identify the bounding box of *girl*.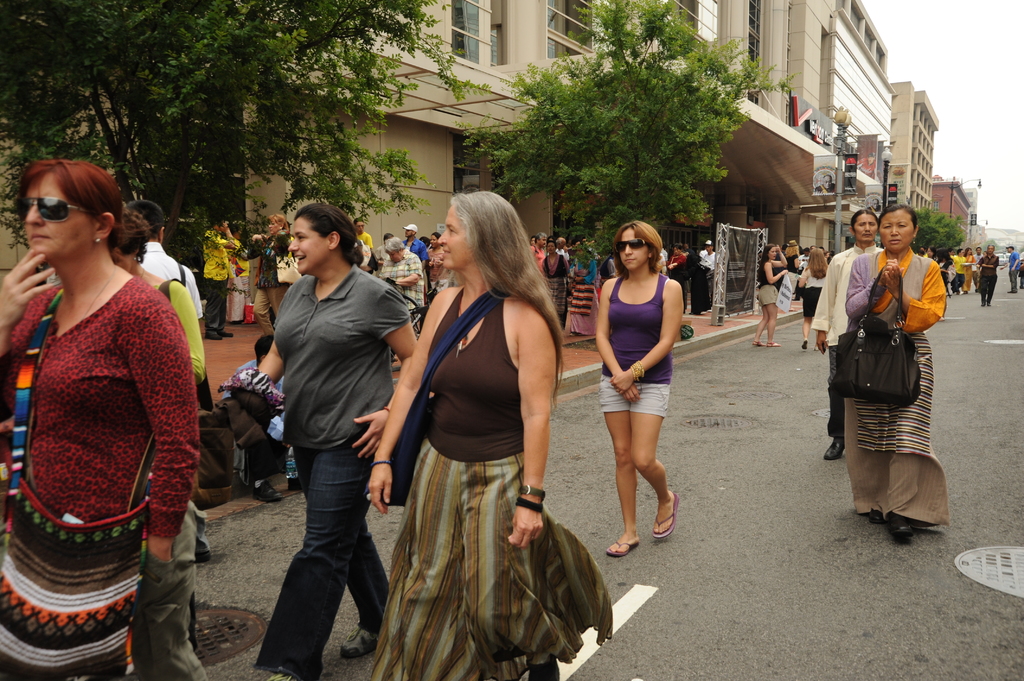
{"left": 0, "top": 160, "right": 190, "bottom": 680}.
